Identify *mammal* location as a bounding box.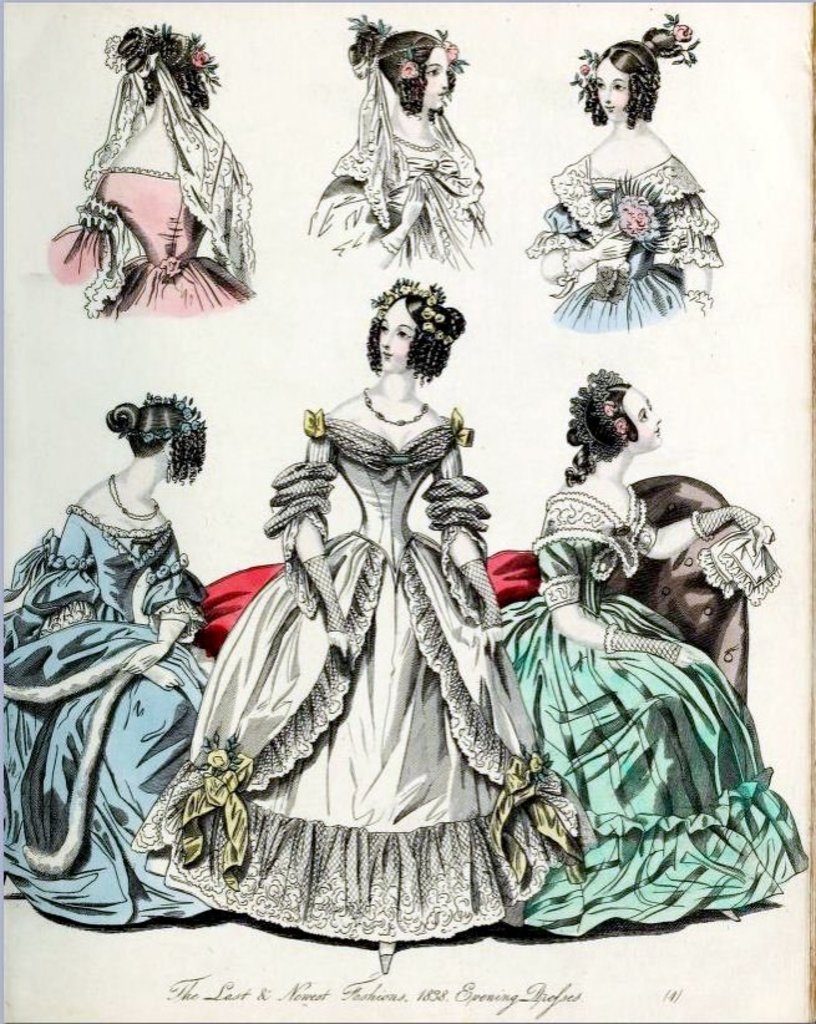
505 365 810 933.
